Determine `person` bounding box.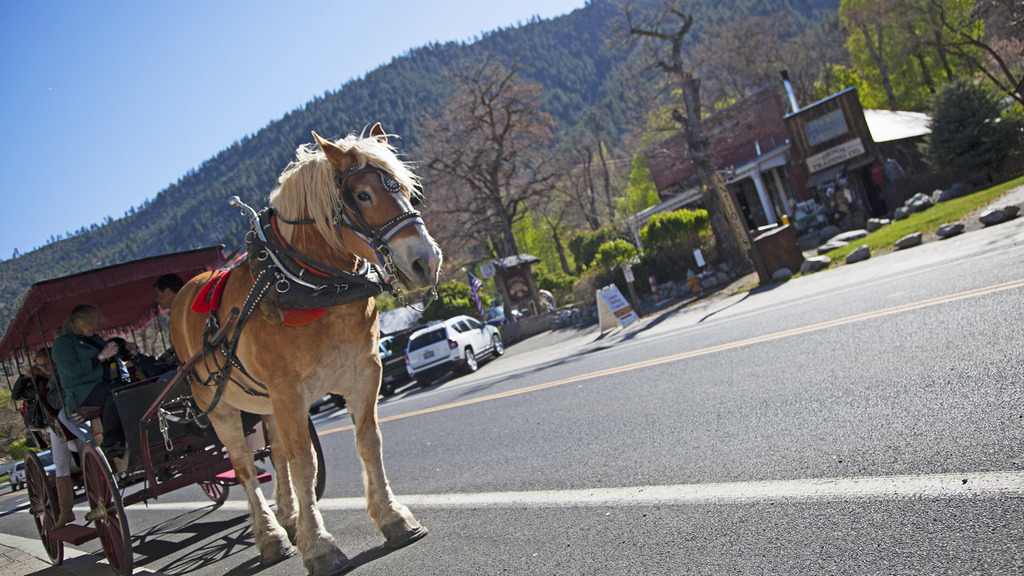
Determined: (x1=10, y1=346, x2=60, y2=424).
